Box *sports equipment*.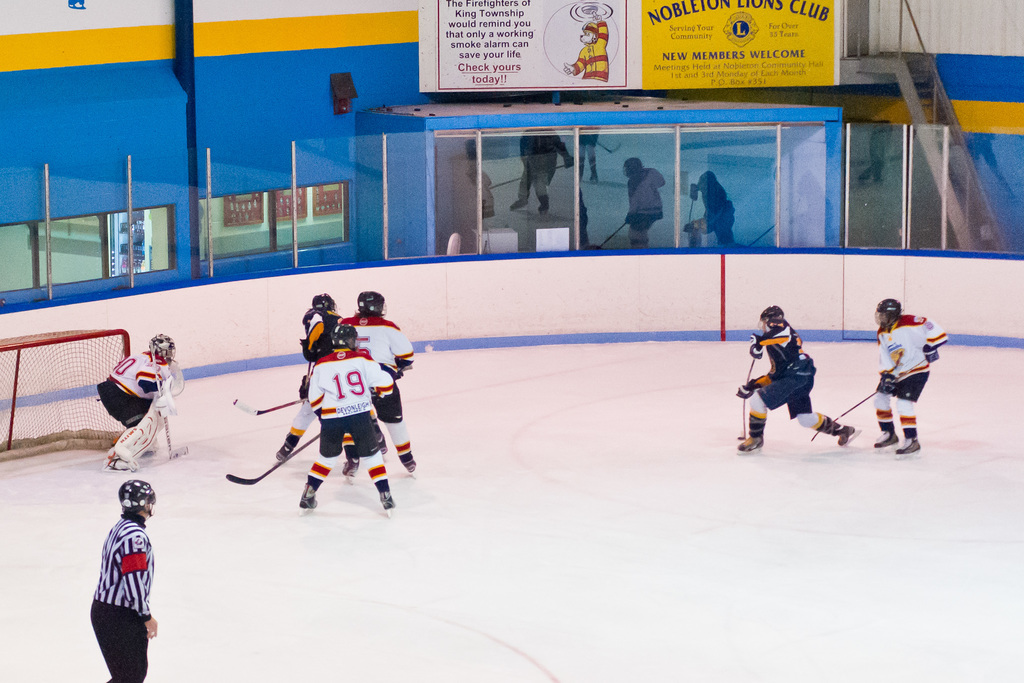
locate(921, 343, 936, 368).
